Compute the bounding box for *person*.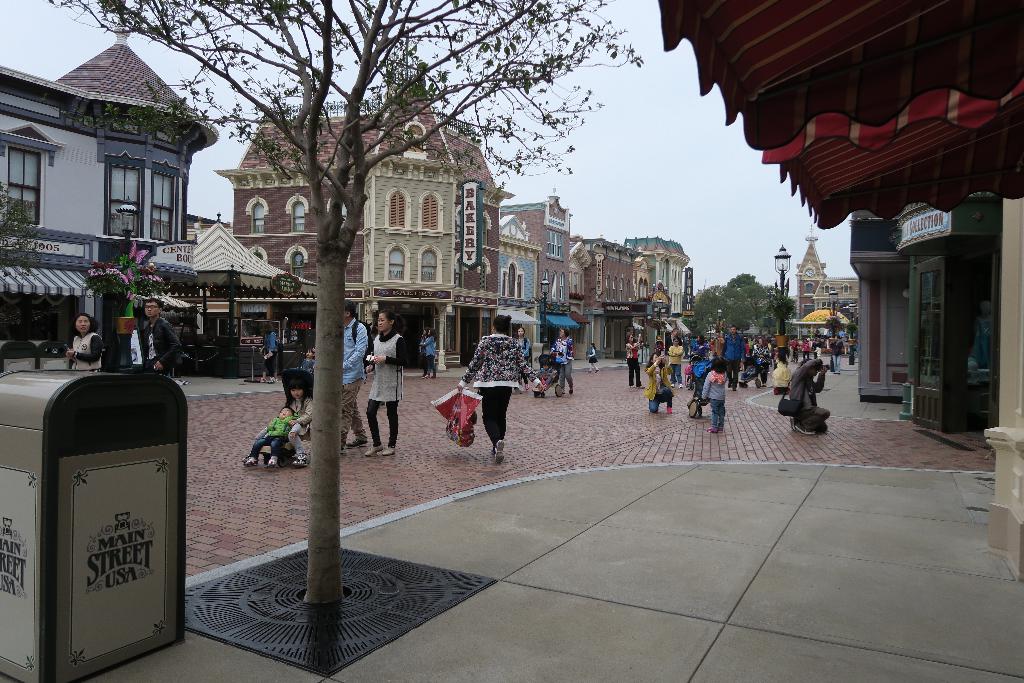
[515, 325, 534, 395].
